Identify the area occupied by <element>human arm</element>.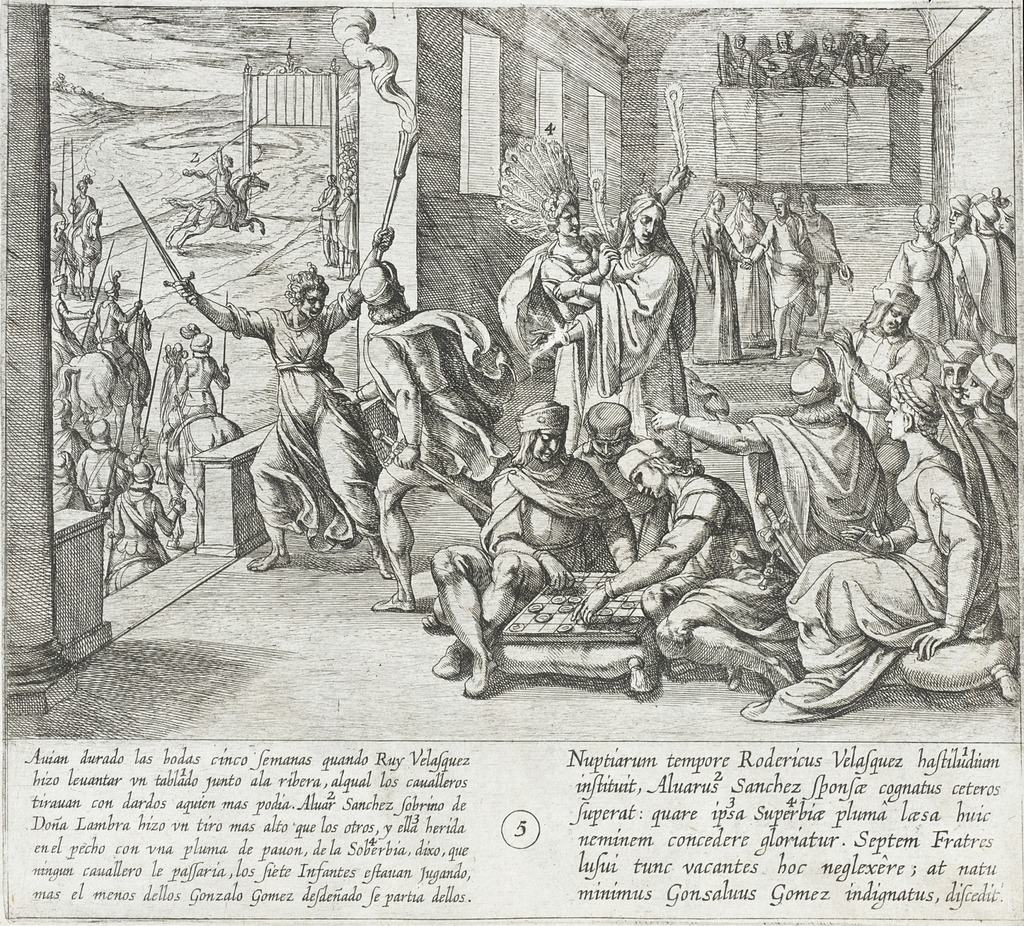
Area: 147/489/189/534.
